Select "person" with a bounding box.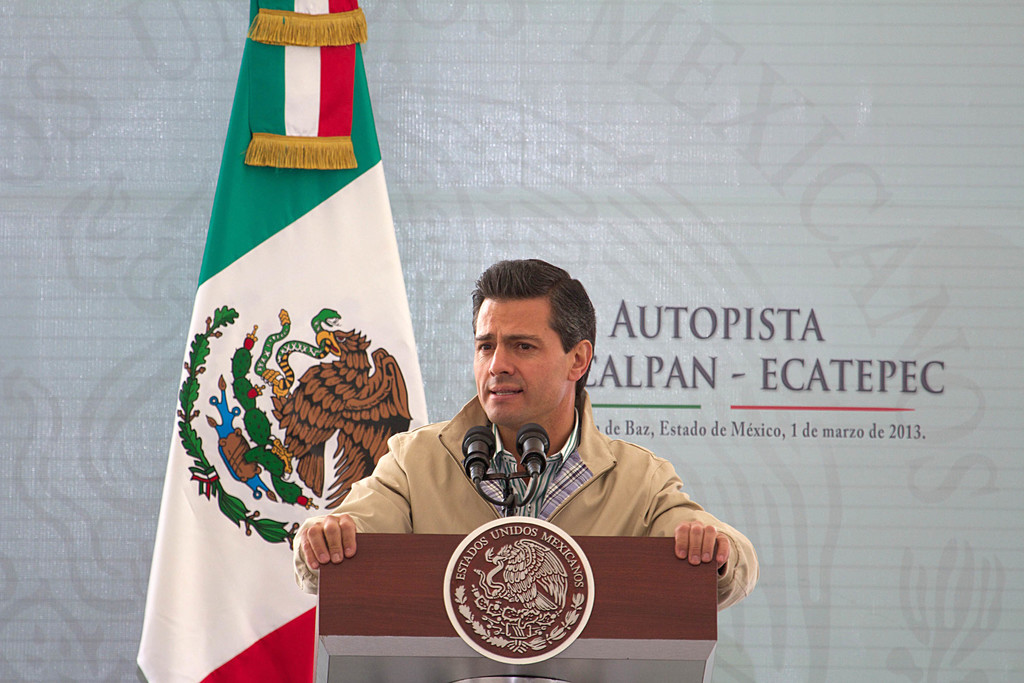
(left=291, top=258, right=760, bottom=611).
